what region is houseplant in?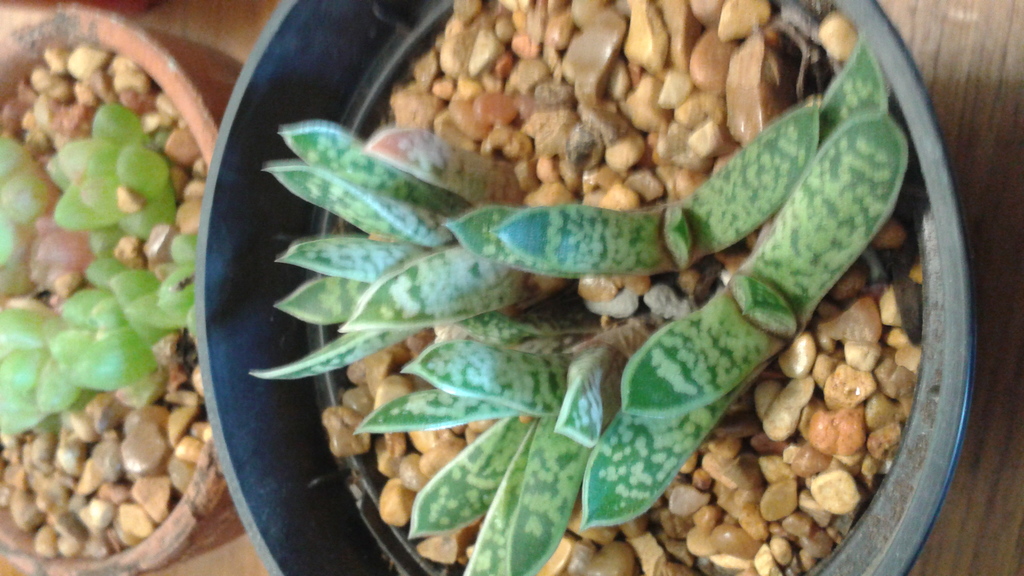
box(205, 0, 968, 575).
